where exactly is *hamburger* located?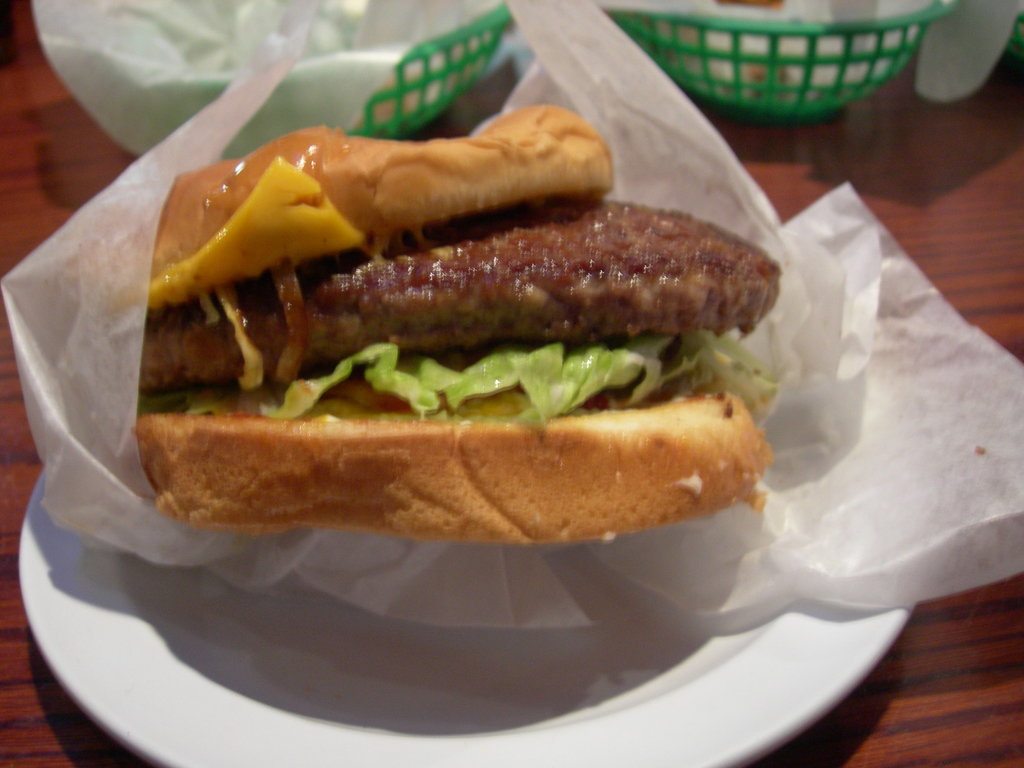
Its bounding box is 138/103/781/537.
